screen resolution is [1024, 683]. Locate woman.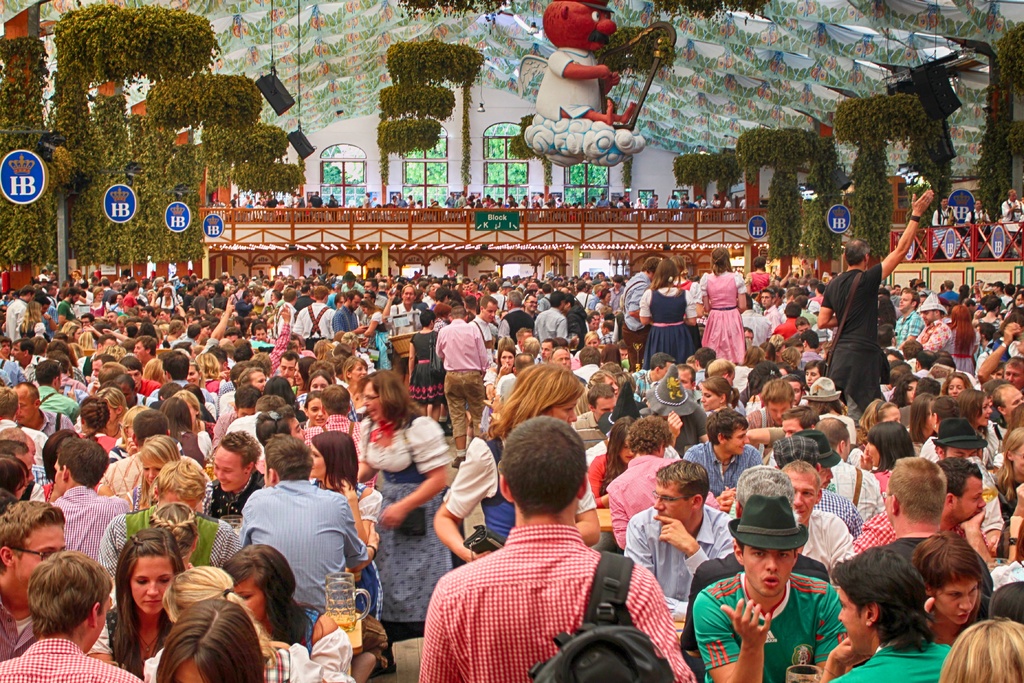
136,562,323,682.
